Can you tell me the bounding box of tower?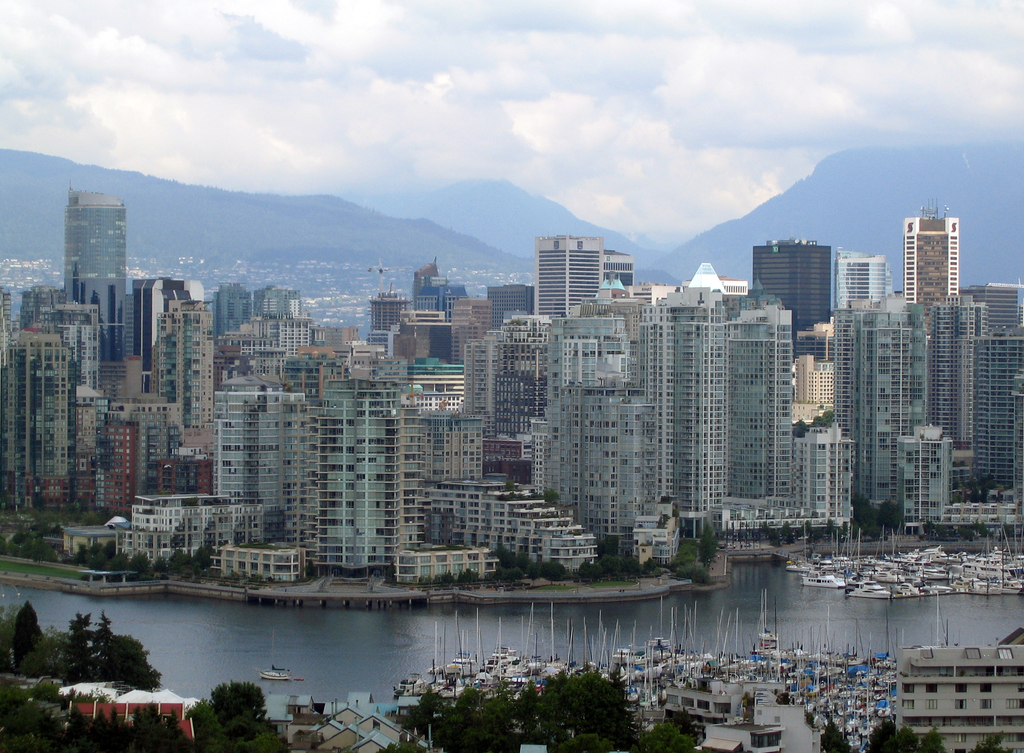
pyautogui.locateOnScreen(283, 371, 392, 575).
